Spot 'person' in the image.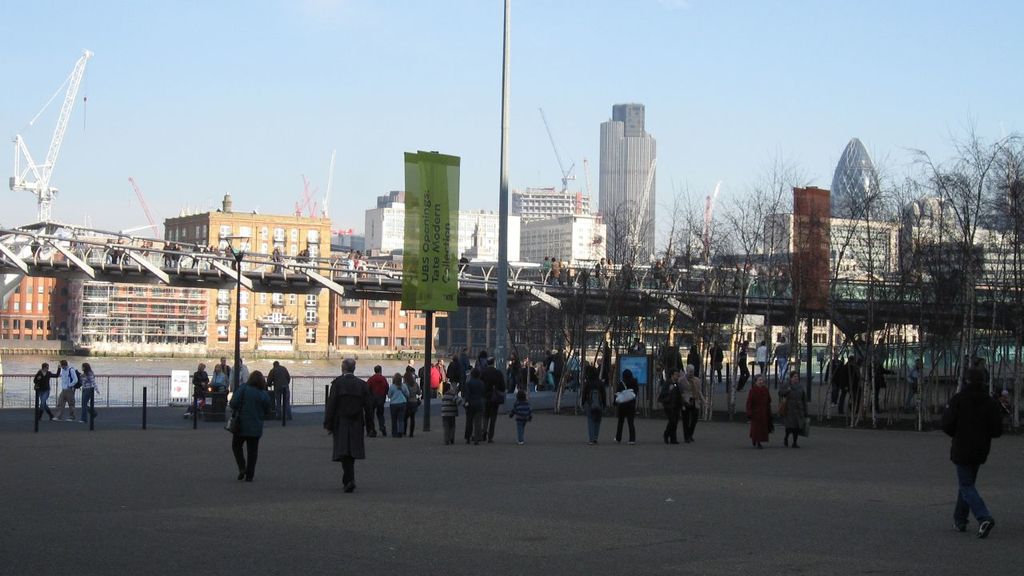
'person' found at 778, 368, 813, 449.
